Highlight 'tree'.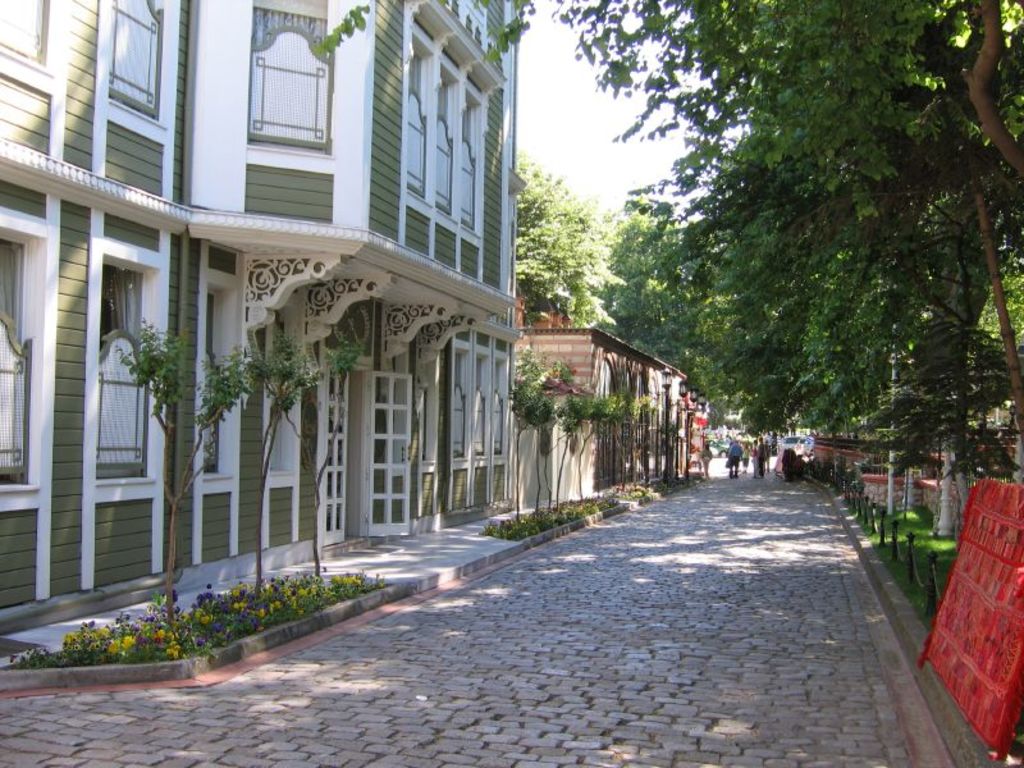
Highlighted region: <box>317,6,1023,266</box>.
